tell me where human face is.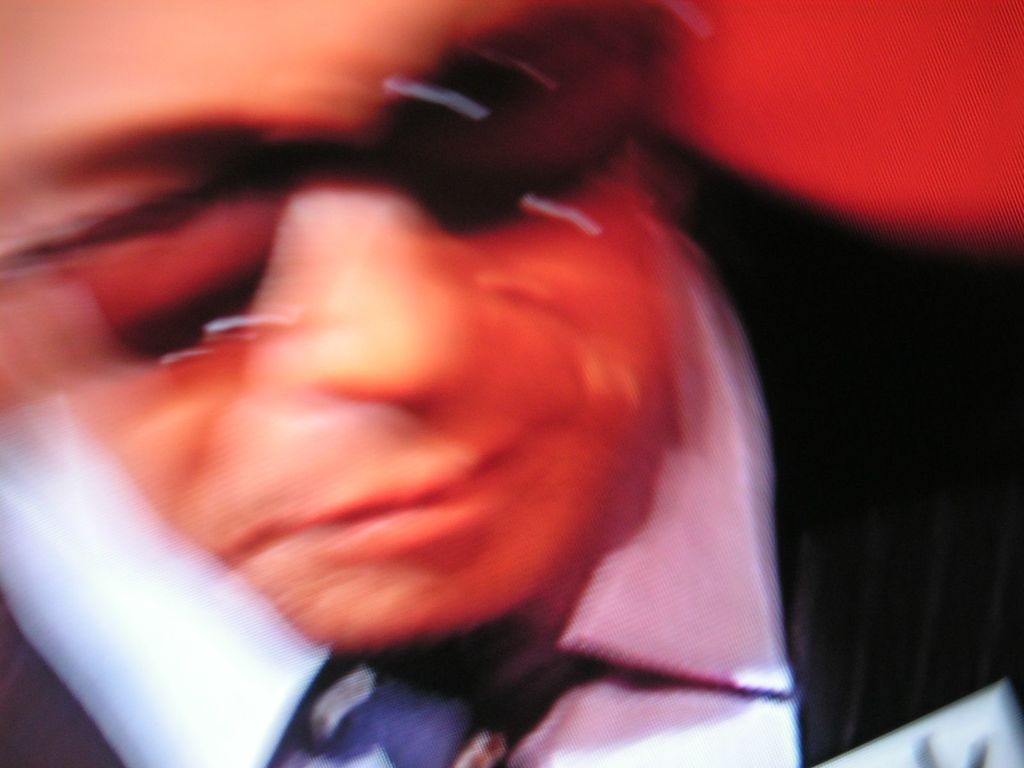
human face is at [0,0,684,652].
